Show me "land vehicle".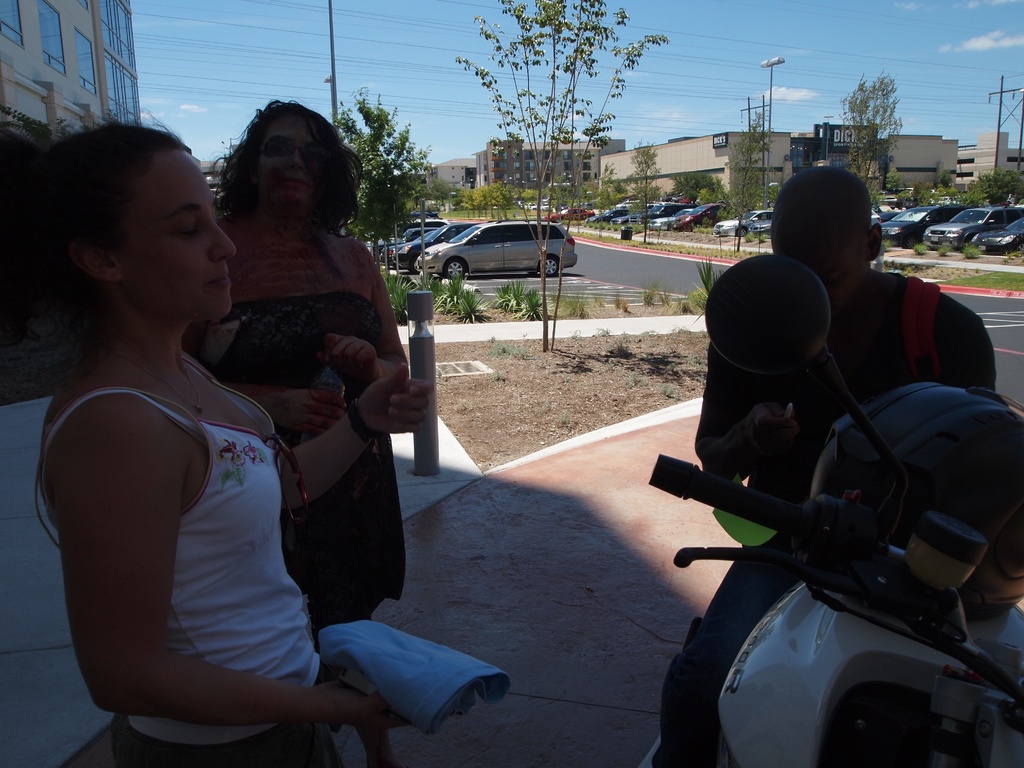
"land vehicle" is here: select_region(551, 204, 595, 224).
